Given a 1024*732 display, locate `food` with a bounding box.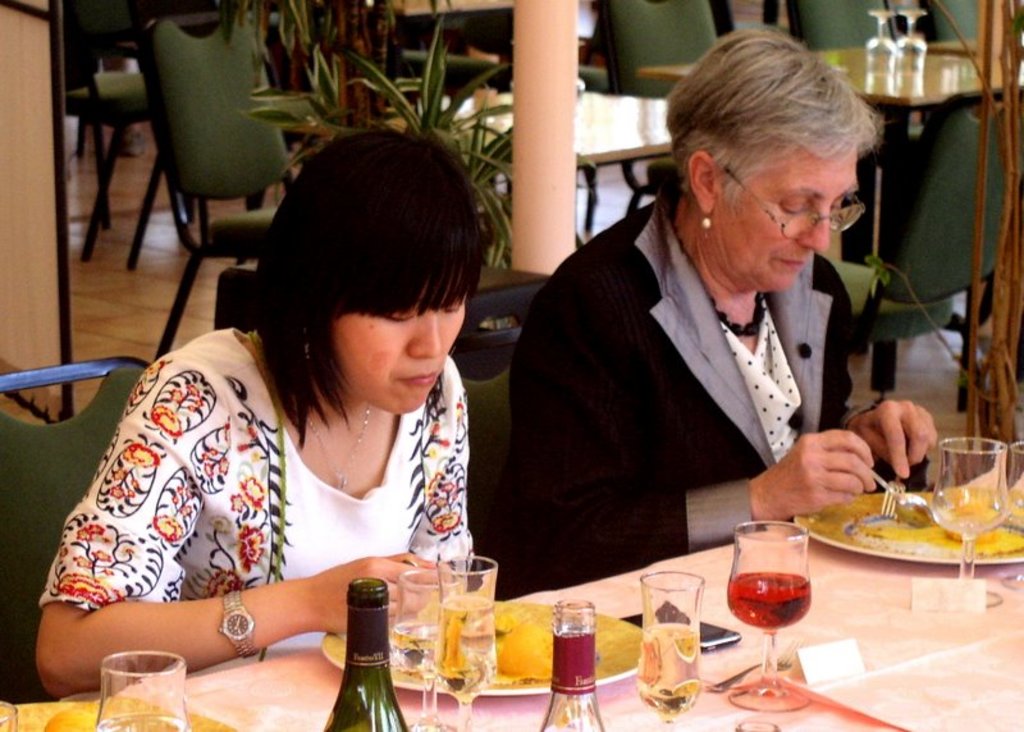
Located: (left=438, top=593, right=554, bottom=688).
